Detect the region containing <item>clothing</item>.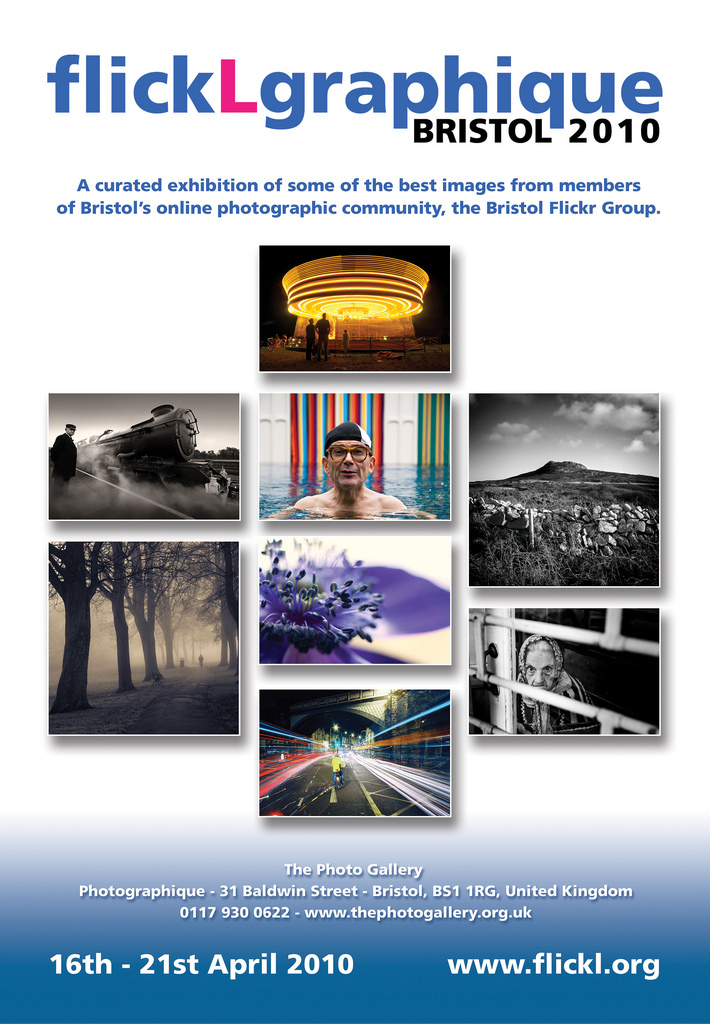
Rect(58, 432, 74, 499).
